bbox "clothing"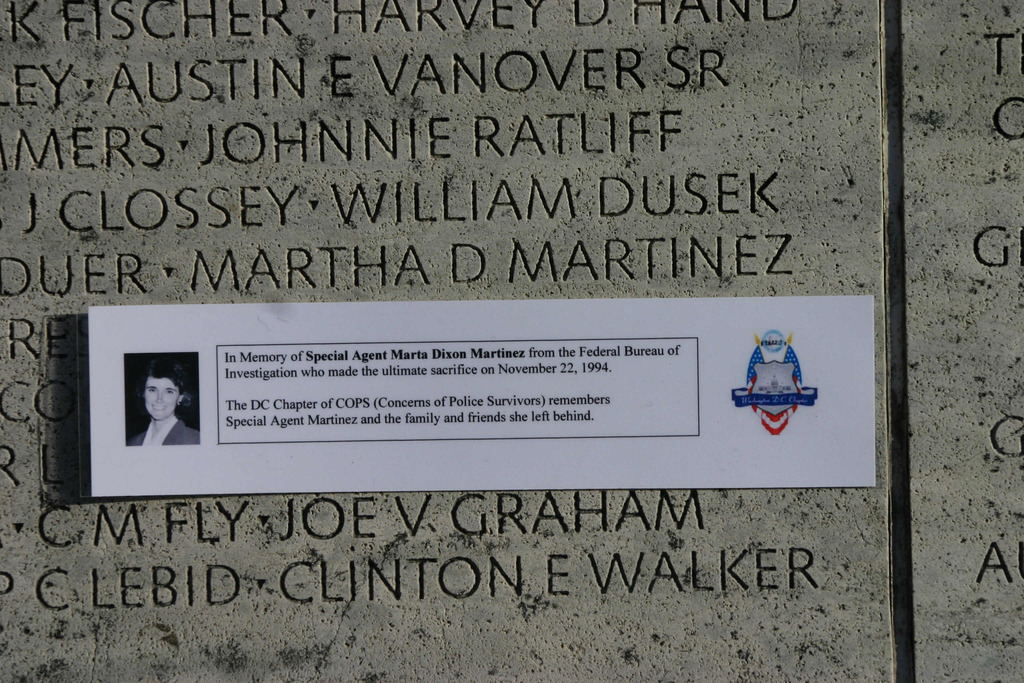
[left=126, top=418, right=200, bottom=449]
